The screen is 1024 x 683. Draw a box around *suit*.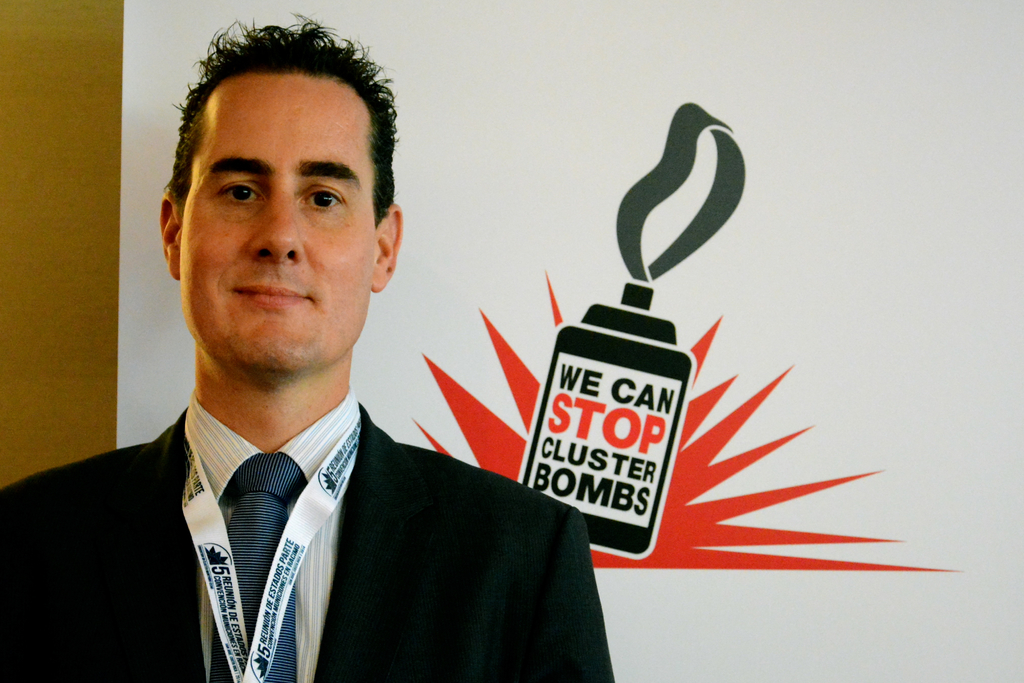
x1=34, y1=316, x2=611, y2=670.
